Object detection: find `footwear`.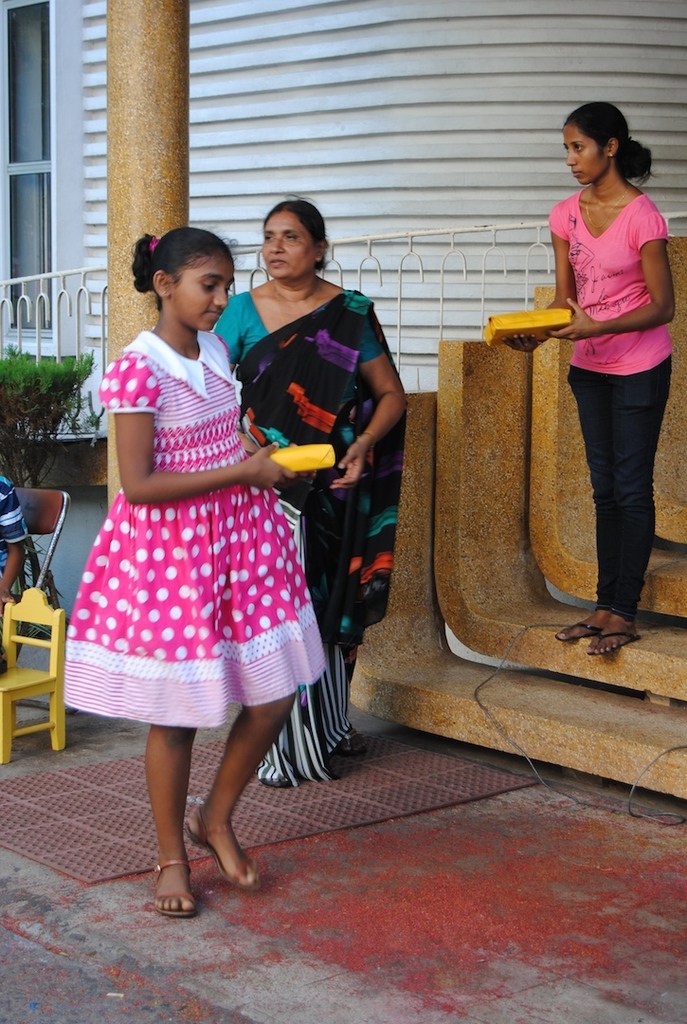
136/843/195/913.
